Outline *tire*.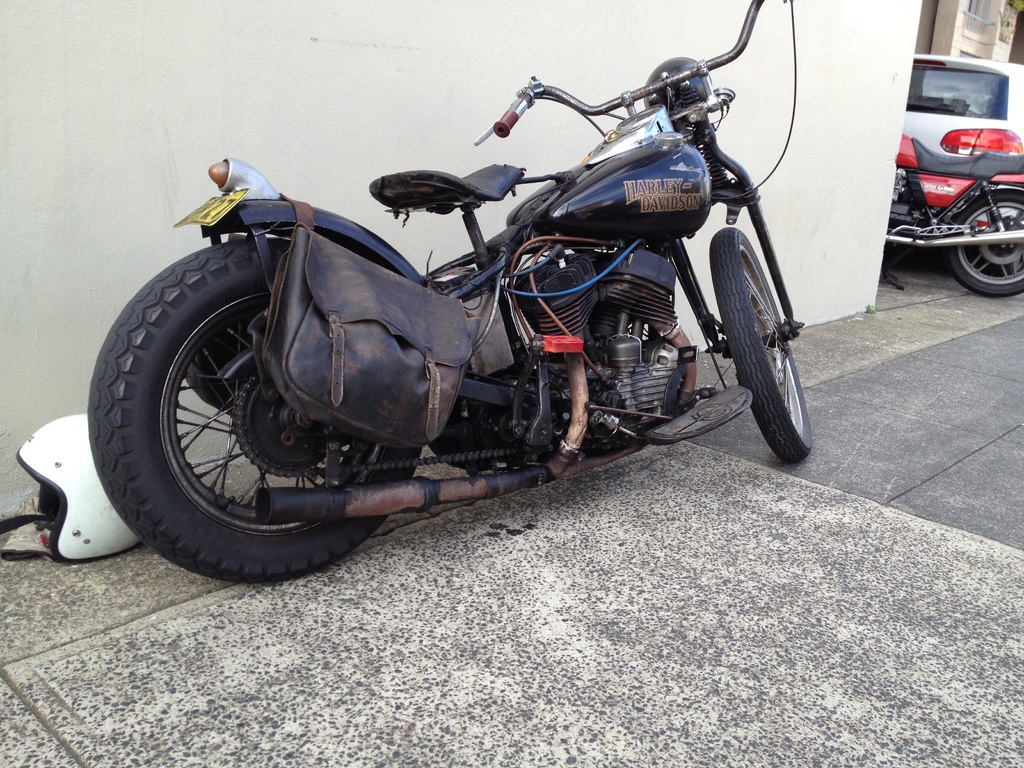
Outline: detection(74, 238, 403, 586).
